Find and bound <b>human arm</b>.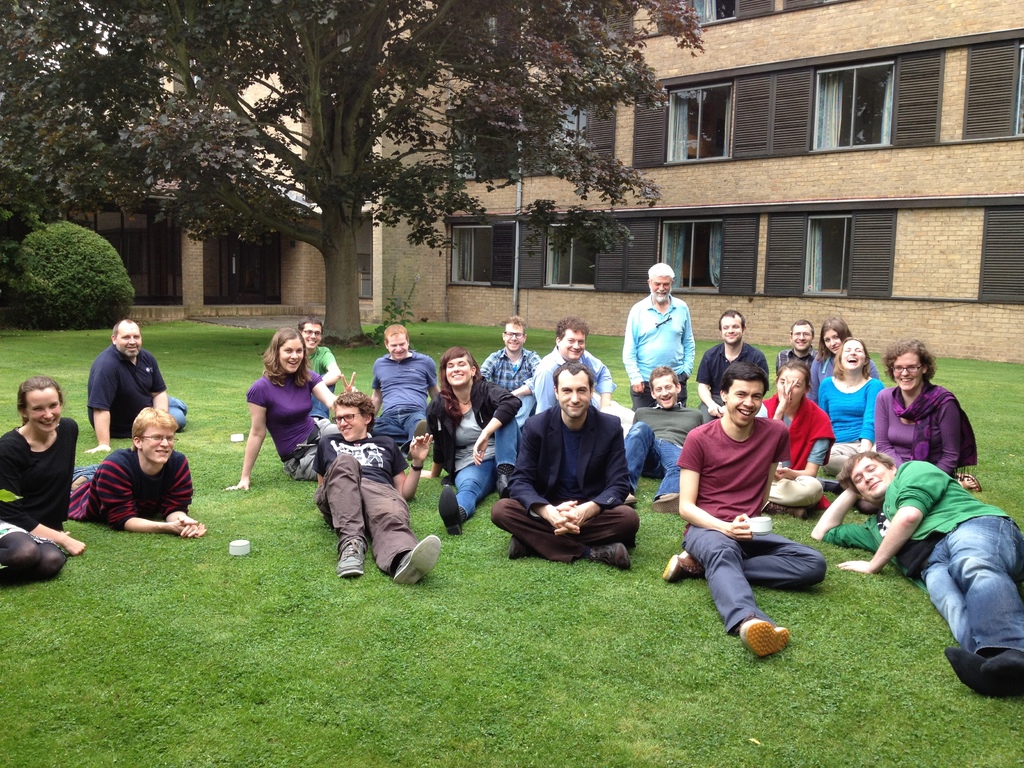
Bound: (left=308, top=367, right=330, bottom=402).
